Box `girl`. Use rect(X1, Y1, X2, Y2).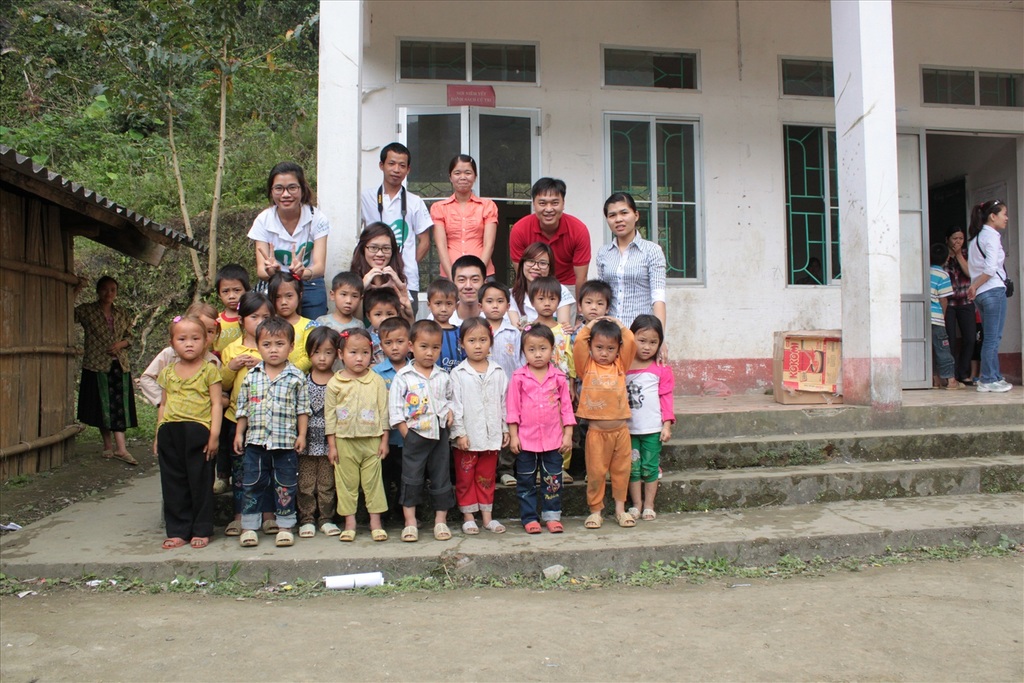
rect(352, 221, 409, 285).
